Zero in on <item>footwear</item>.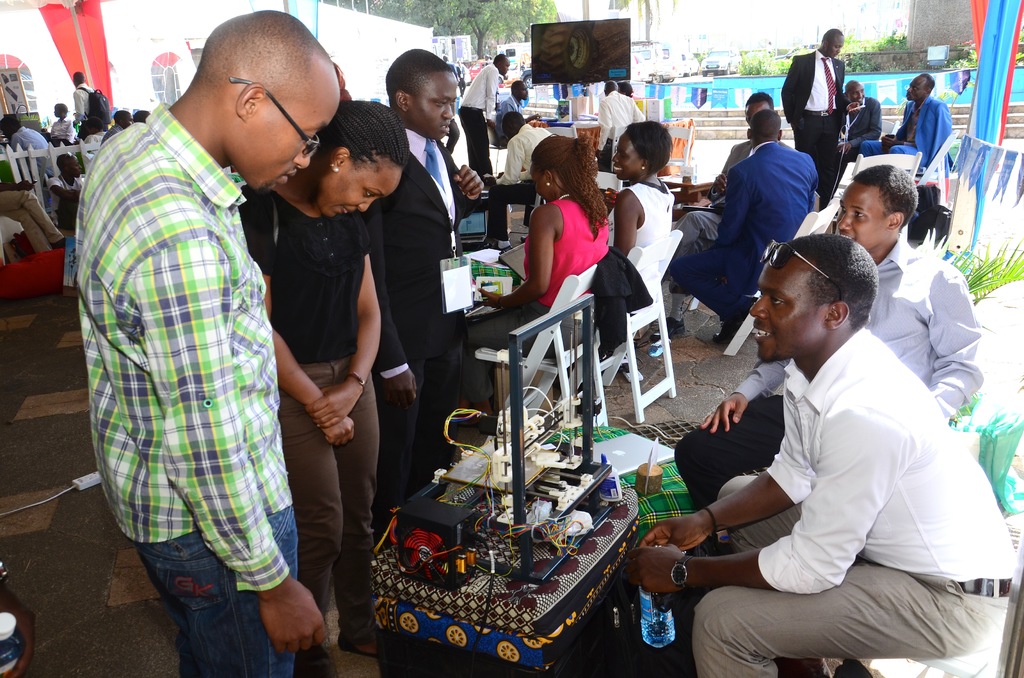
Zeroed in: (650,314,678,342).
